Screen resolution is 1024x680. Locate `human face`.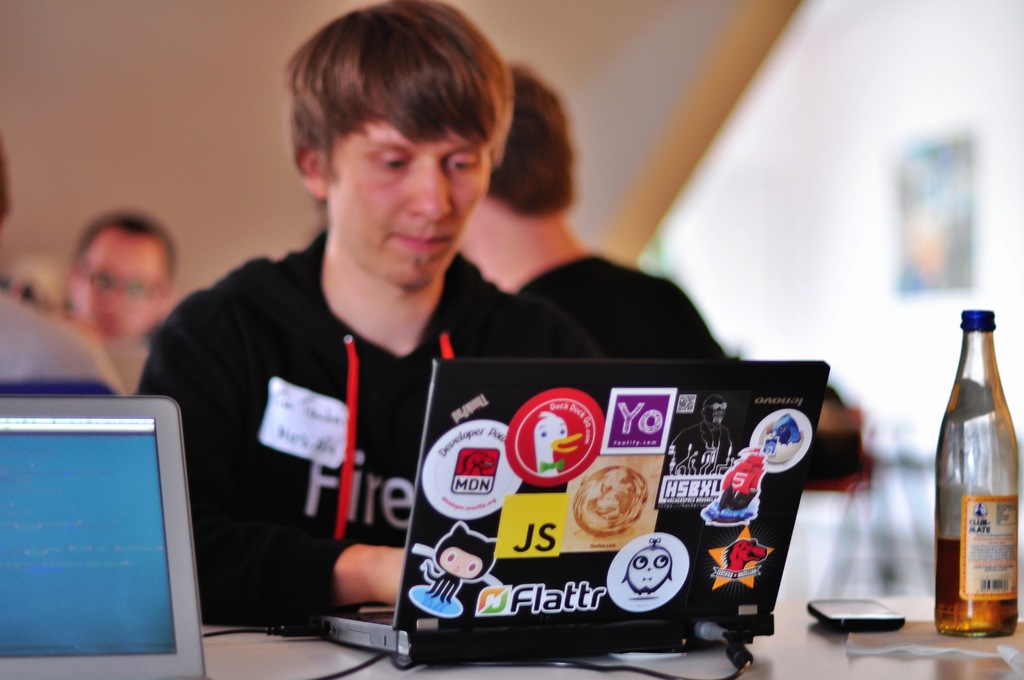
select_region(76, 232, 169, 335).
